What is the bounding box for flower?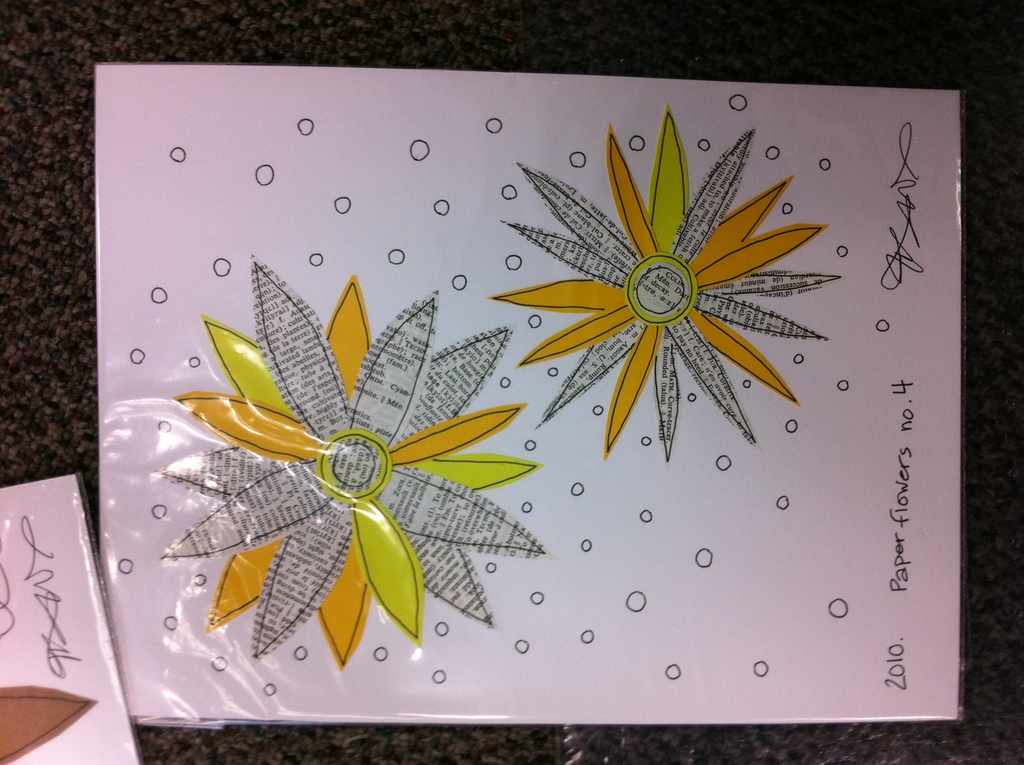
[left=504, top=133, right=832, bottom=463].
